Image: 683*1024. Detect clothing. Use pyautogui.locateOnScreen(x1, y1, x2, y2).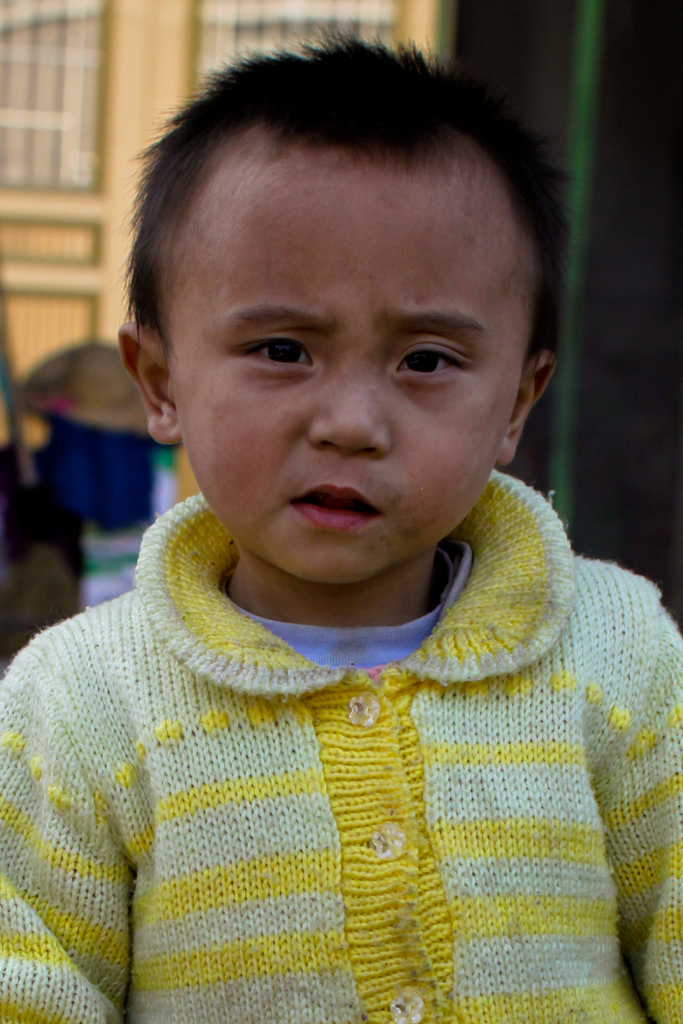
pyautogui.locateOnScreen(0, 503, 682, 1023).
